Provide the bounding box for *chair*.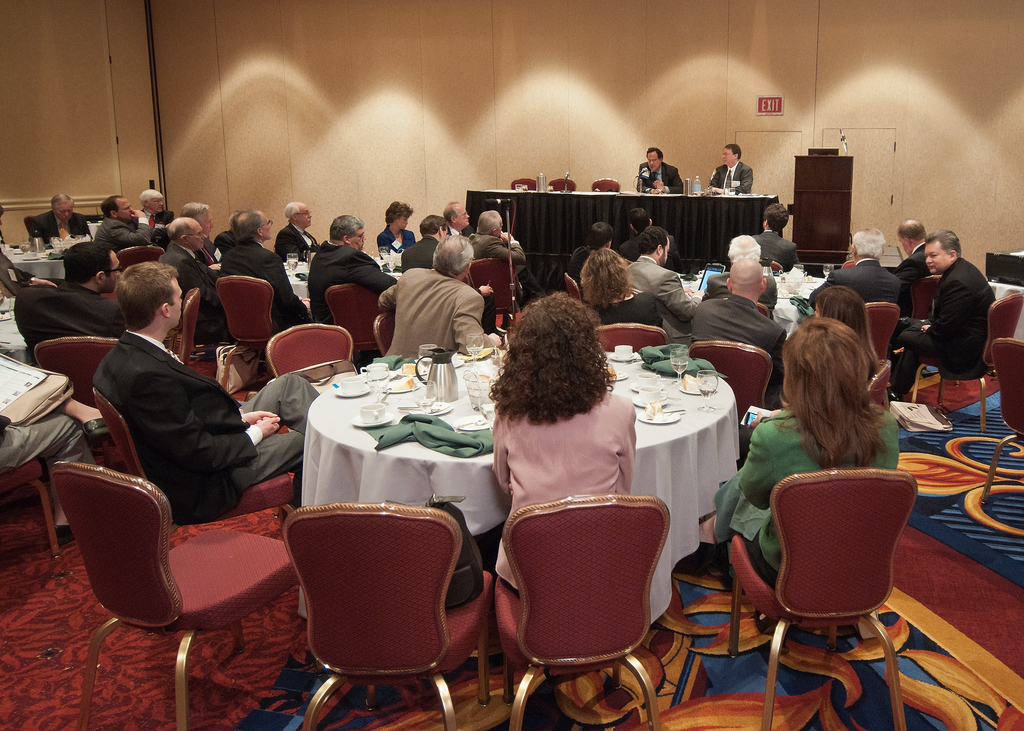
723/460/920/730.
